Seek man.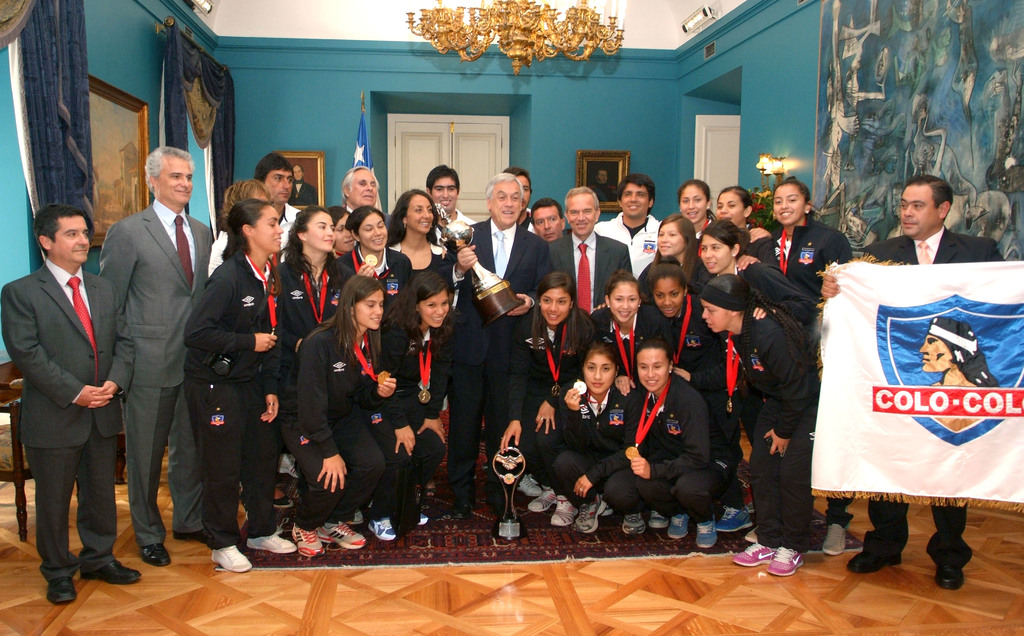
(532, 197, 564, 242).
